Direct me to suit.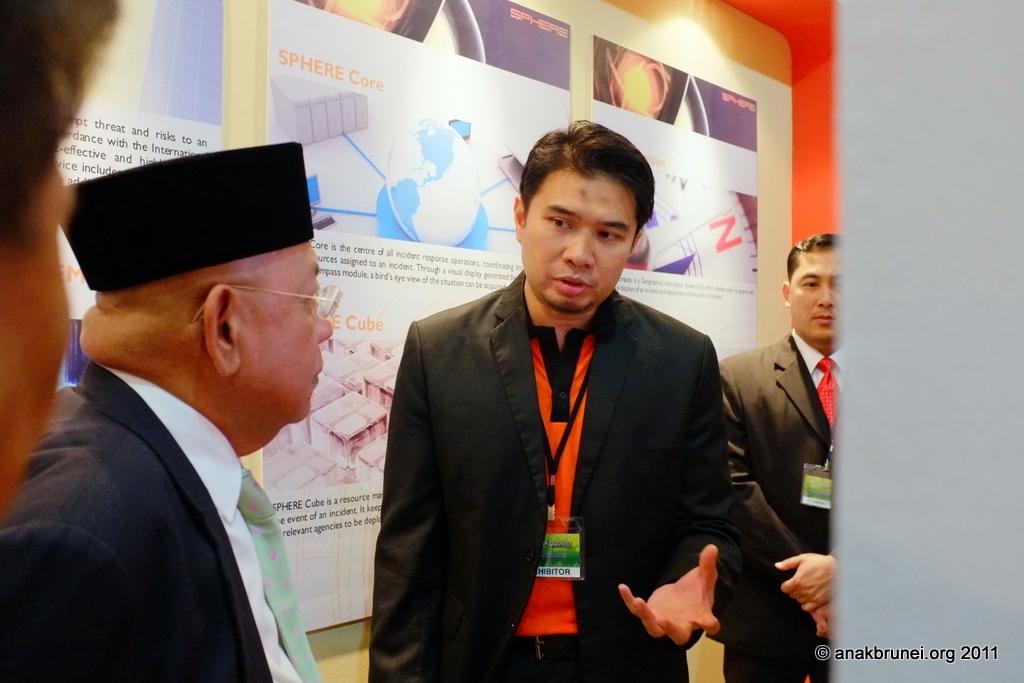
Direction: 367,266,725,682.
